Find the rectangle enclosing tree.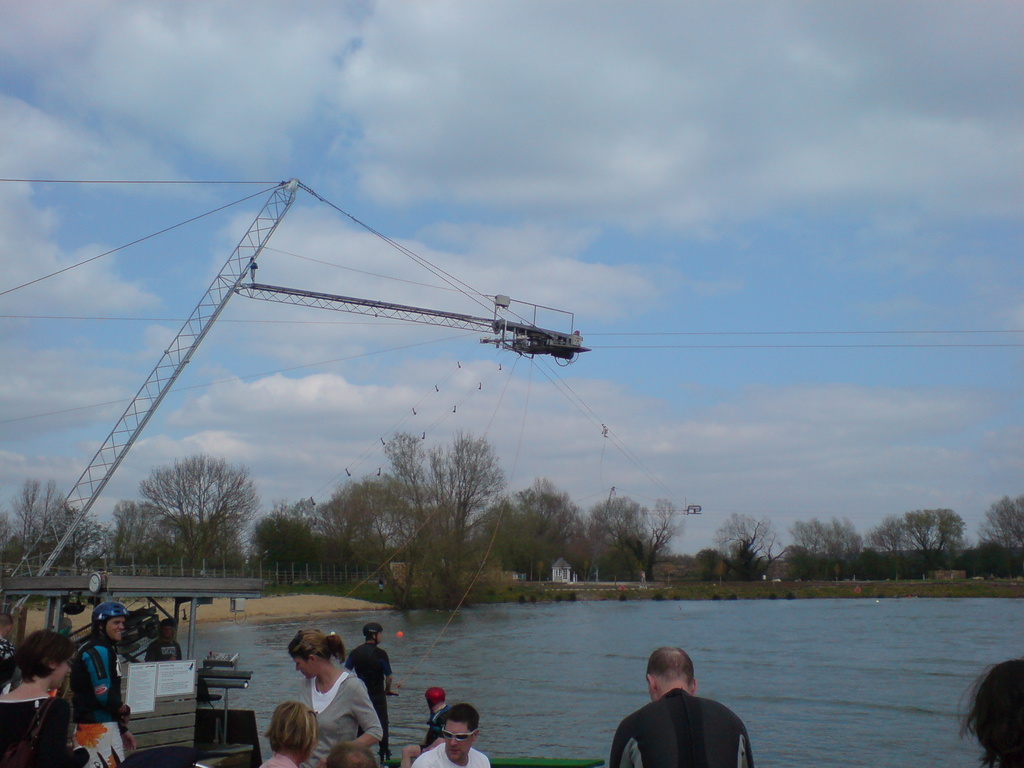
(778, 512, 862, 572).
